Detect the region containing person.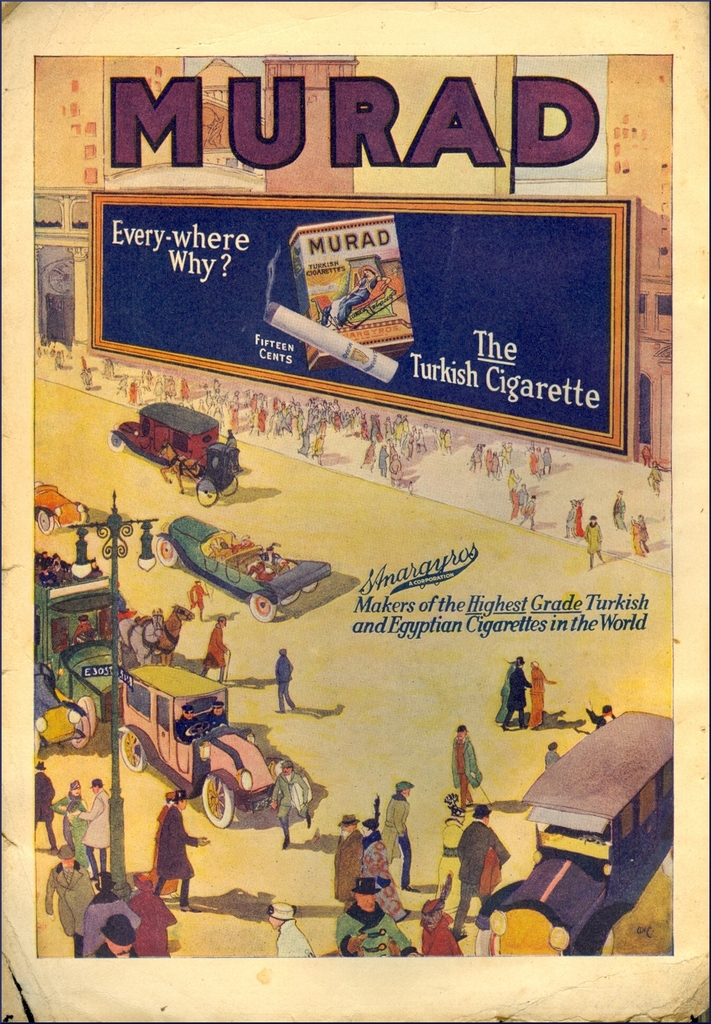
(333, 872, 416, 960).
